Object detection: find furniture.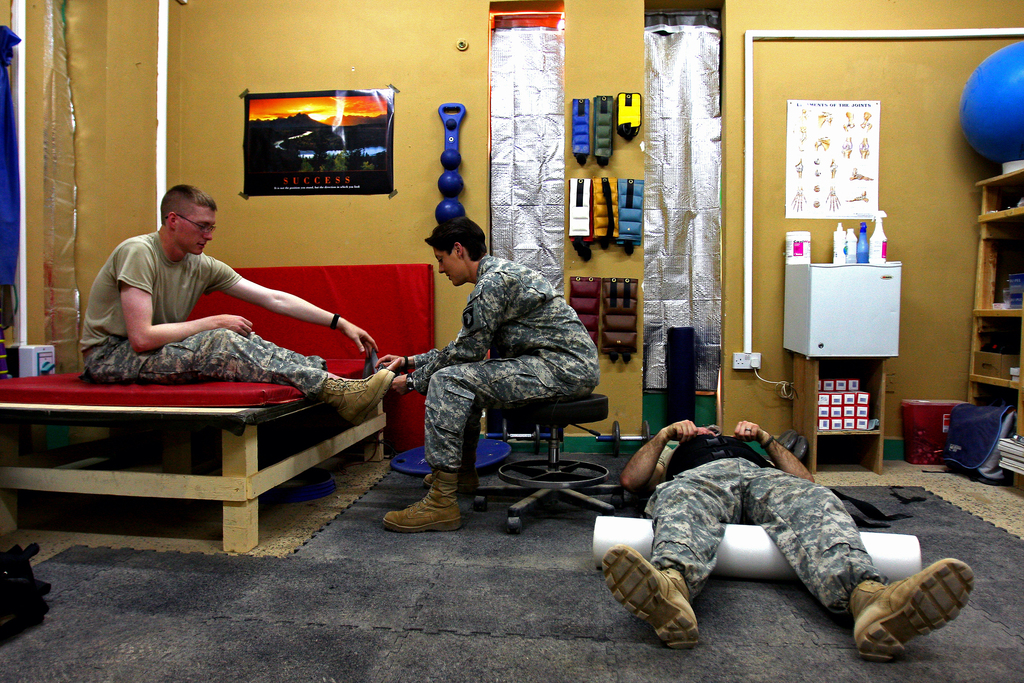
rect(789, 359, 891, 474).
